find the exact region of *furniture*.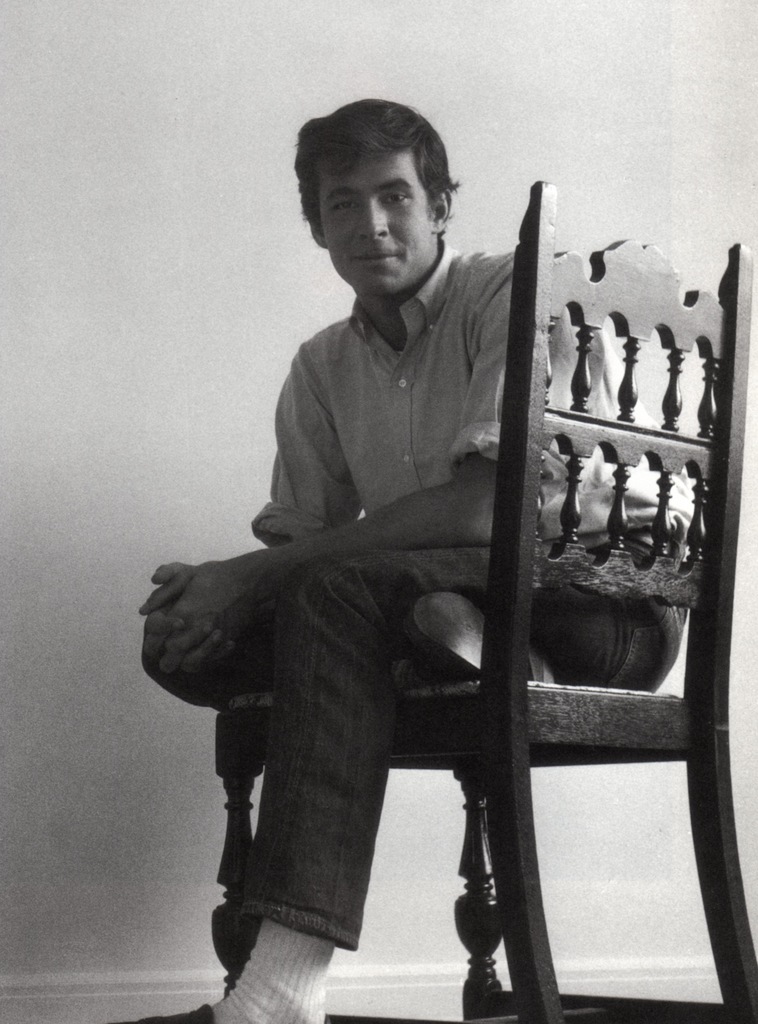
Exact region: (210, 173, 757, 1023).
